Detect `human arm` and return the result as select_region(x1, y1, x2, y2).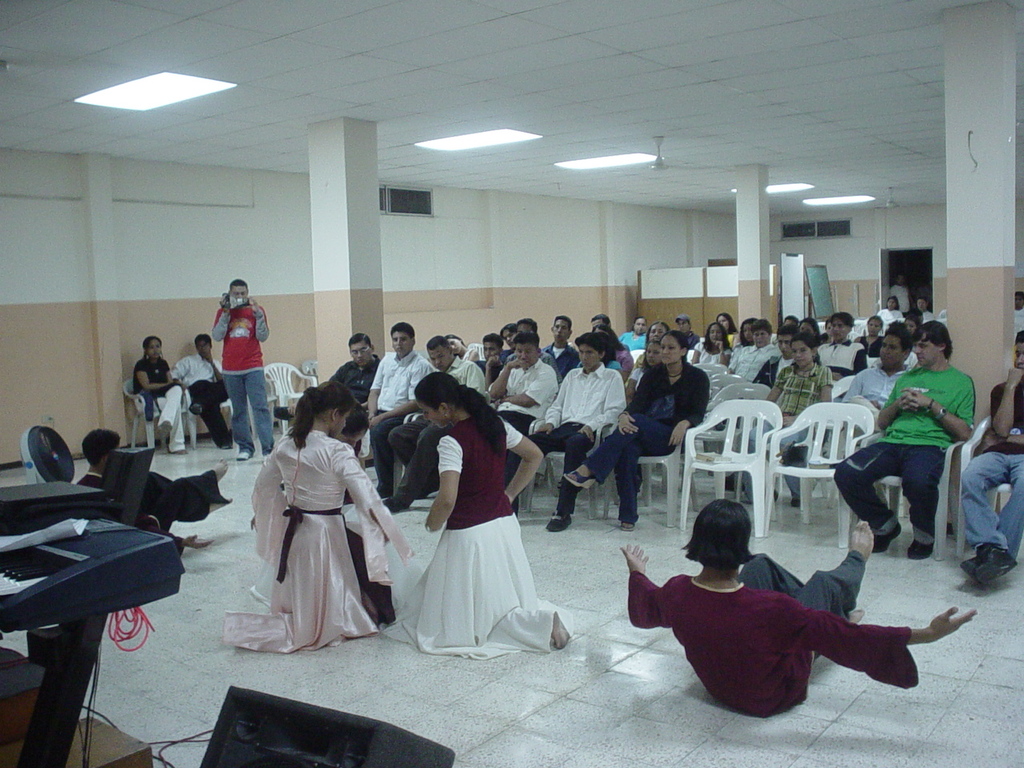
select_region(994, 366, 1022, 442).
